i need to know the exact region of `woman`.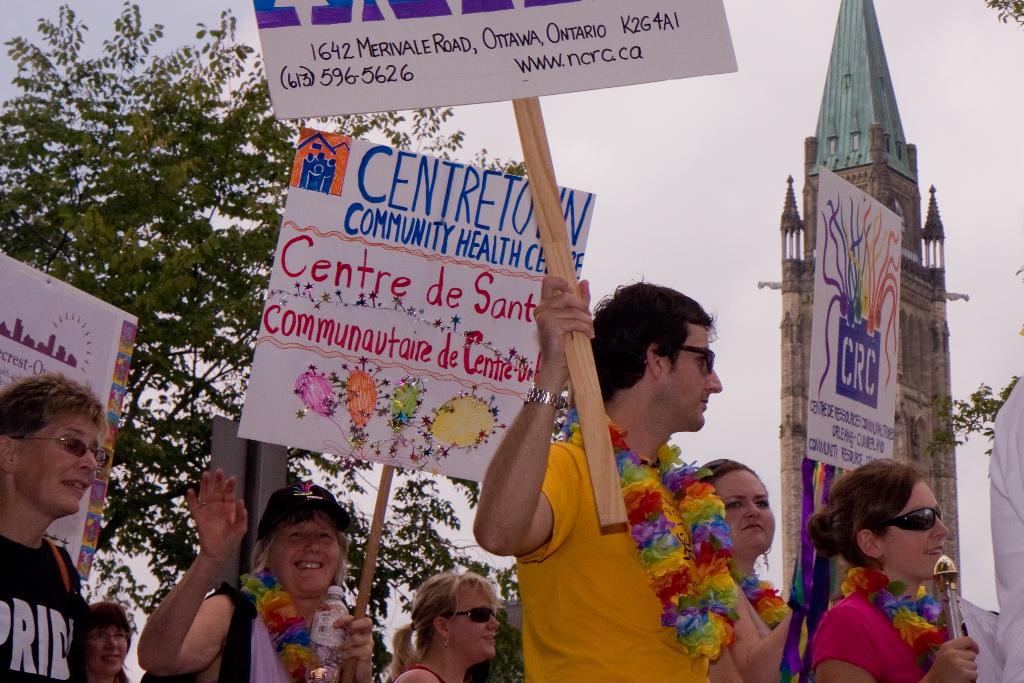
Region: locate(70, 600, 136, 682).
